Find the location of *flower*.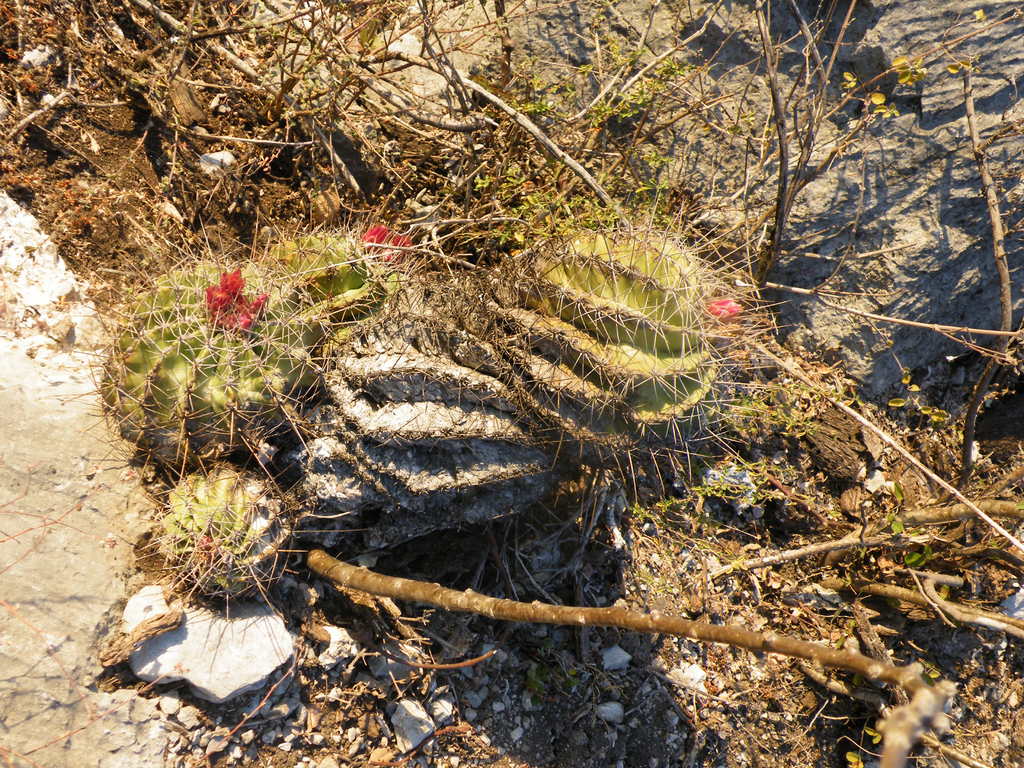
Location: bbox=[203, 268, 267, 332].
